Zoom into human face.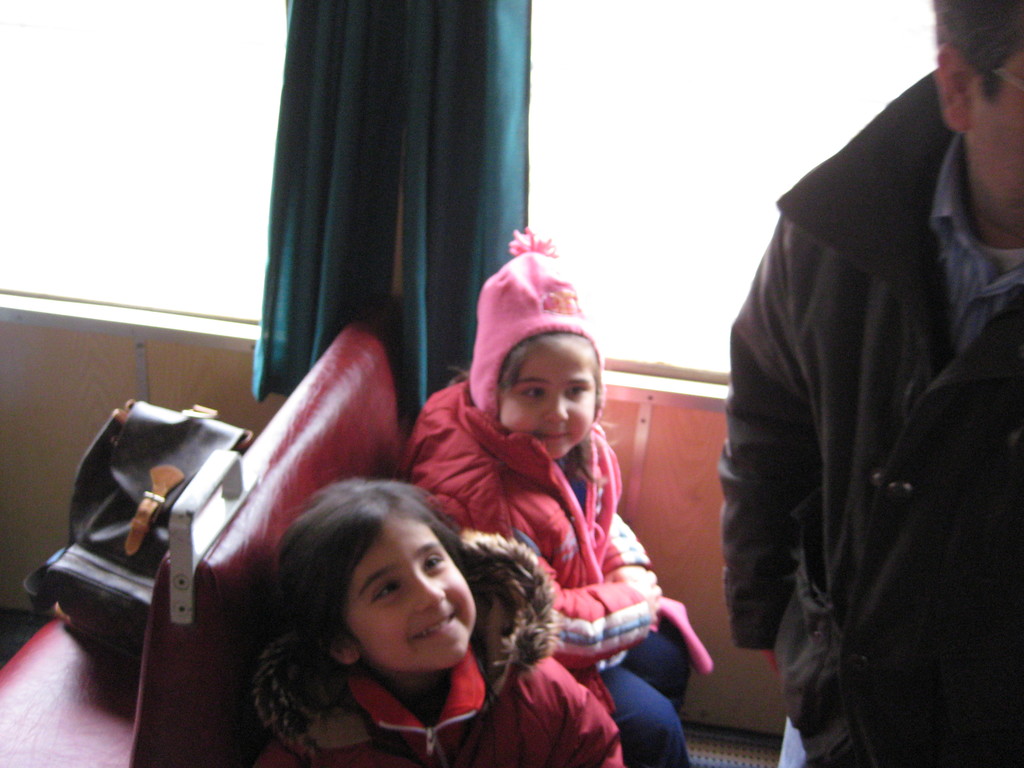
Zoom target: box=[494, 341, 598, 452].
